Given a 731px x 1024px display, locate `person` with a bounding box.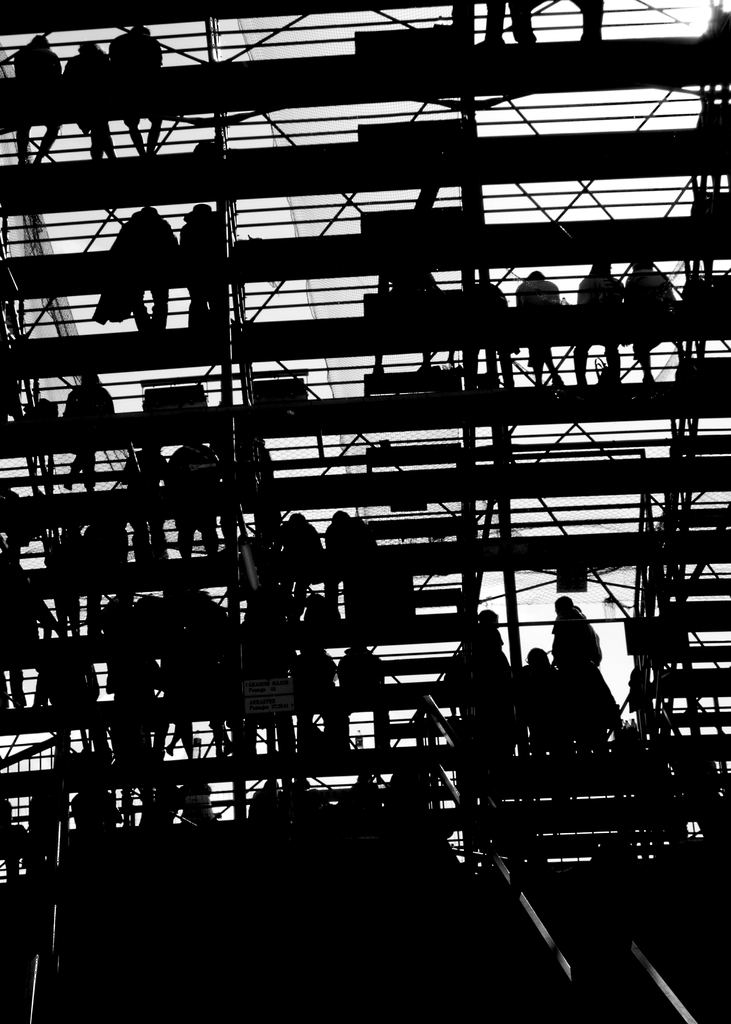
Located: (568,255,622,383).
